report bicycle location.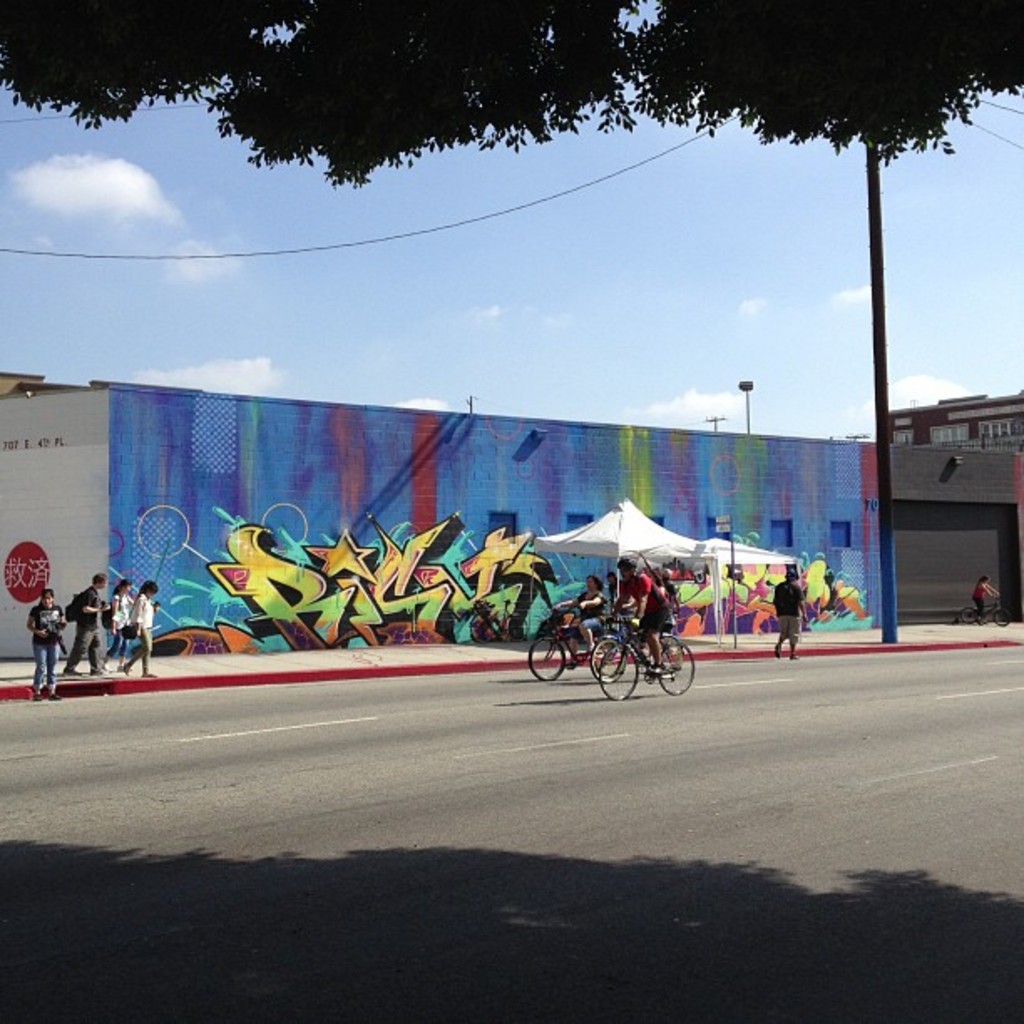
Report: 957/597/1009/629.
